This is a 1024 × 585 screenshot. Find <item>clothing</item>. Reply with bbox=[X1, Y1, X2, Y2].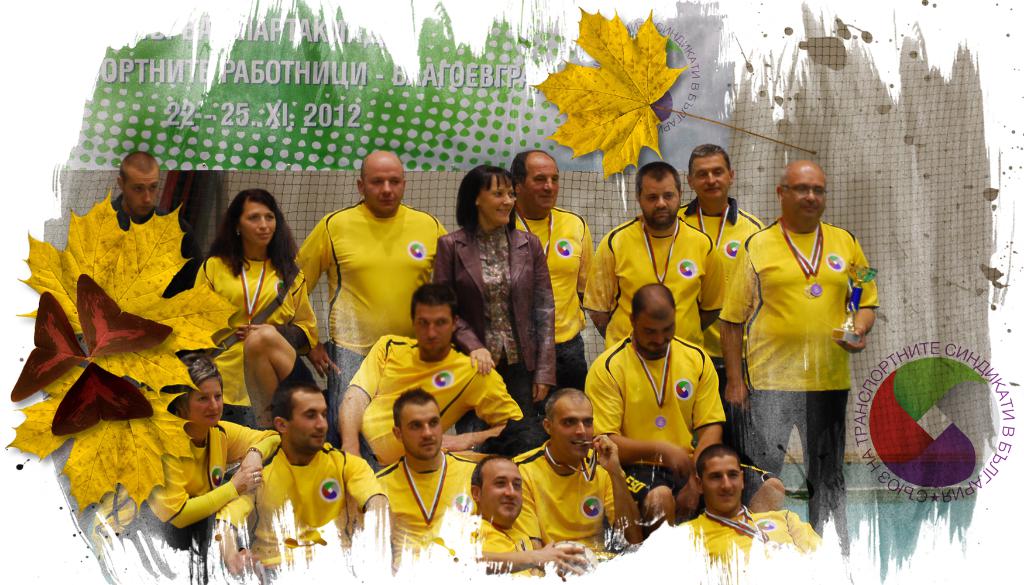
bbox=[131, 416, 282, 552].
